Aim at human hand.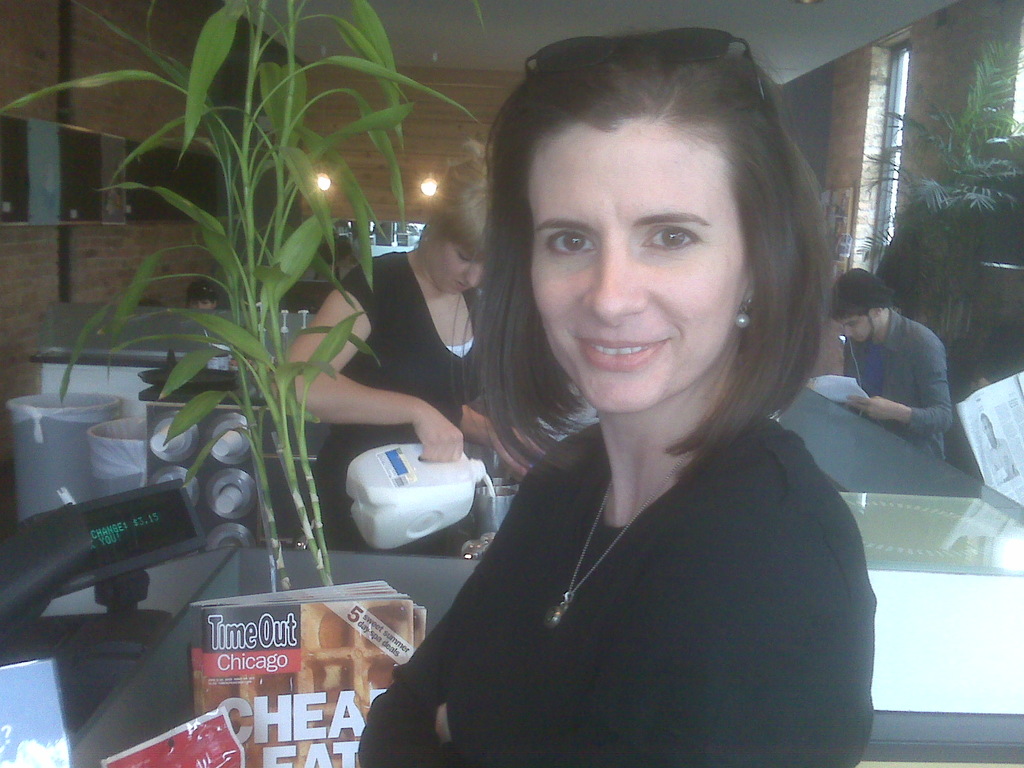
Aimed at bbox=(337, 392, 467, 462).
